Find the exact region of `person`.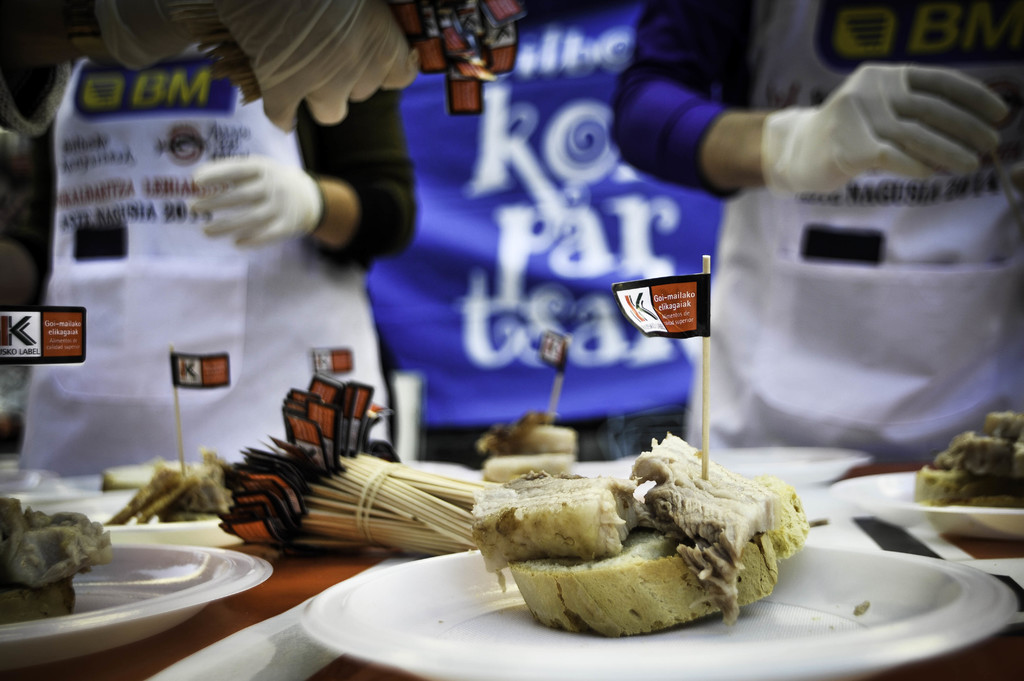
Exact region: region(1, 0, 418, 152).
